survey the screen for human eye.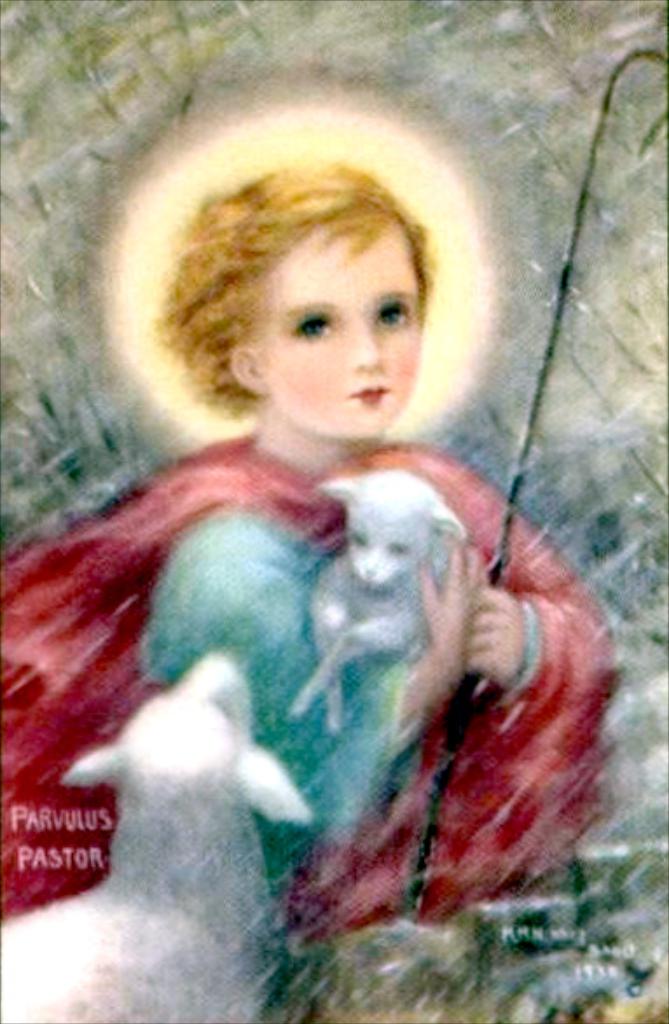
Survey found: pyautogui.locateOnScreen(374, 299, 412, 327).
